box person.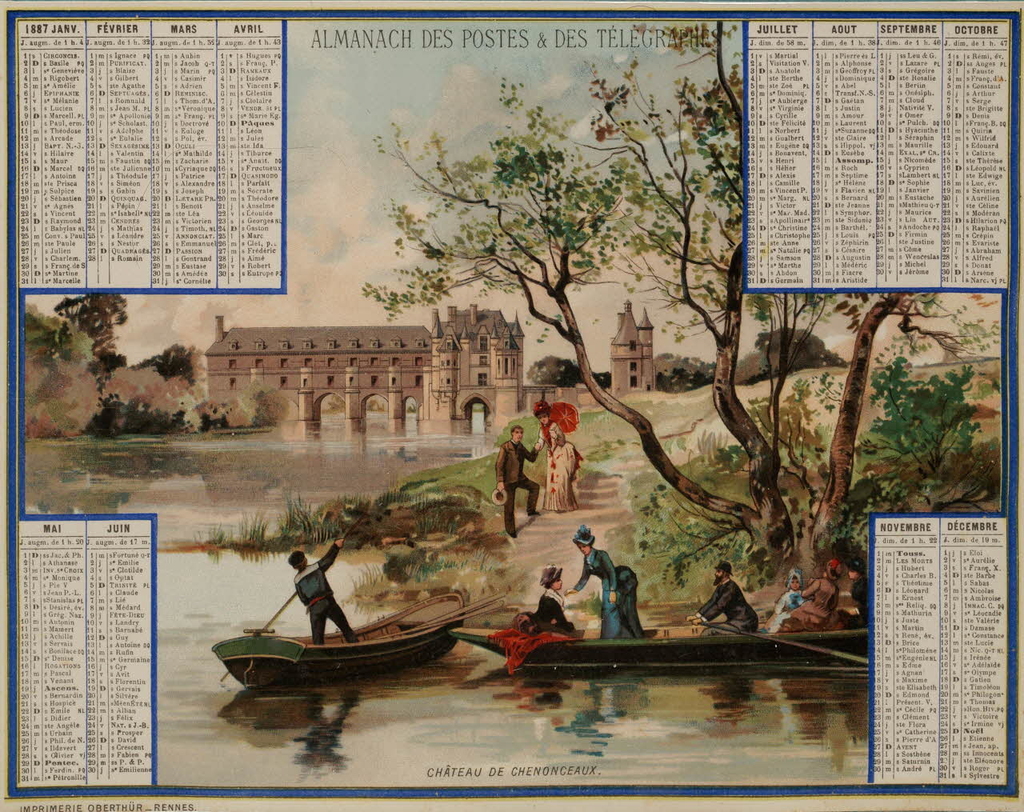
bbox=[778, 557, 842, 633].
